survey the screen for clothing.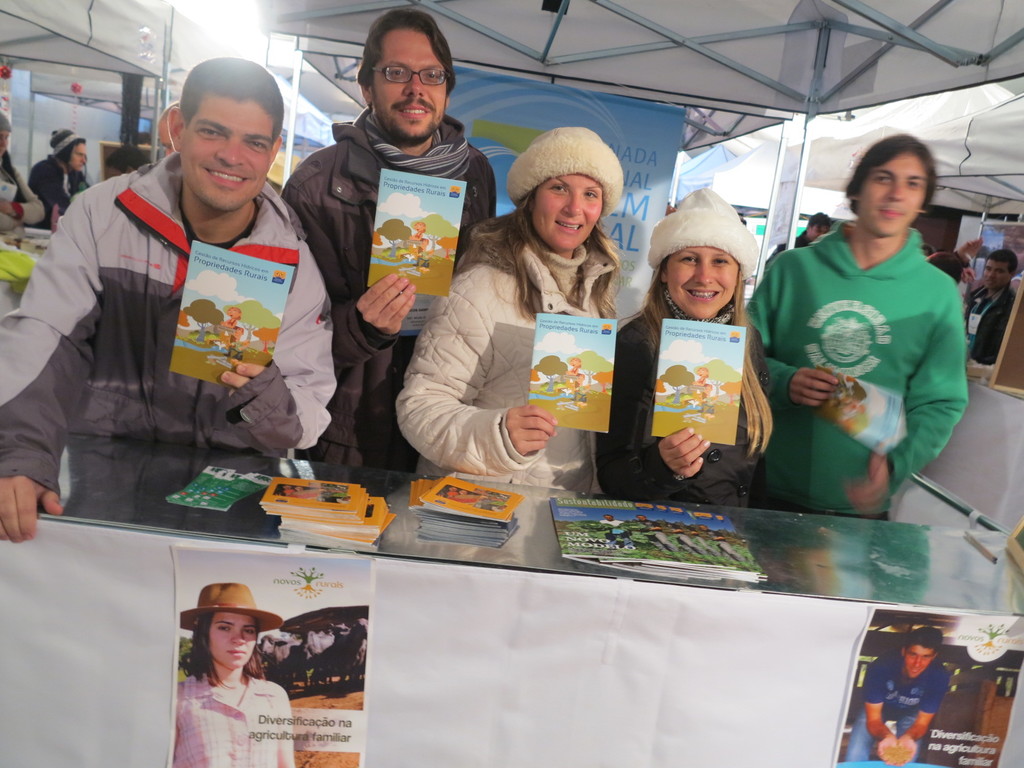
Survey found: Rect(764, 230, 815, 262).
